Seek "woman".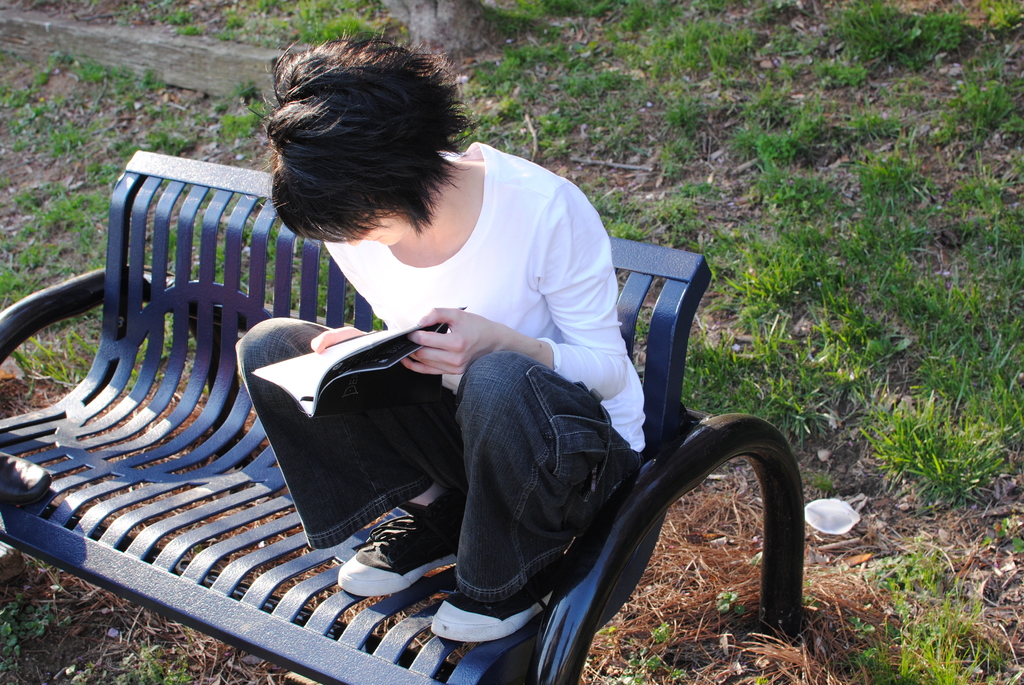
BBox(239, 58, 644, 595).
